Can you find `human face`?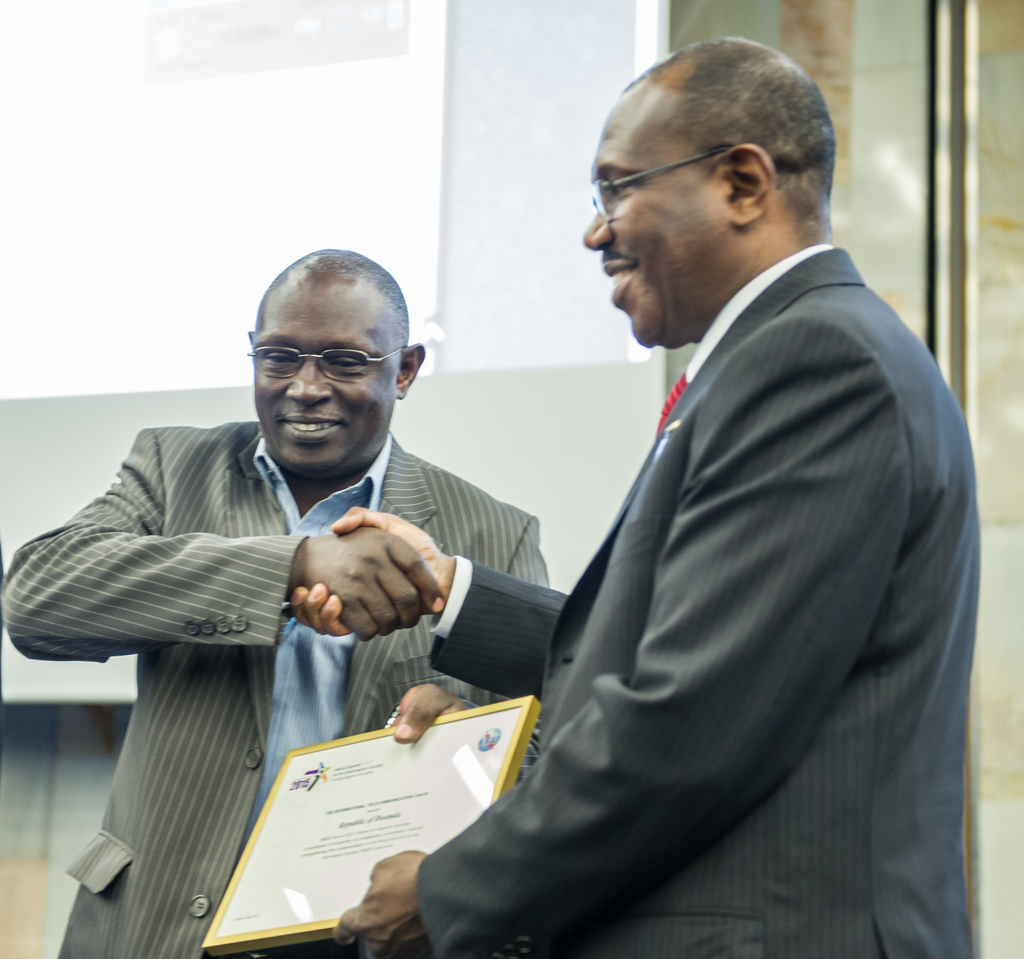
Yes, bounding box: {"x1": 581, "y1": 105, "x2": 742, "y2": 345}.
